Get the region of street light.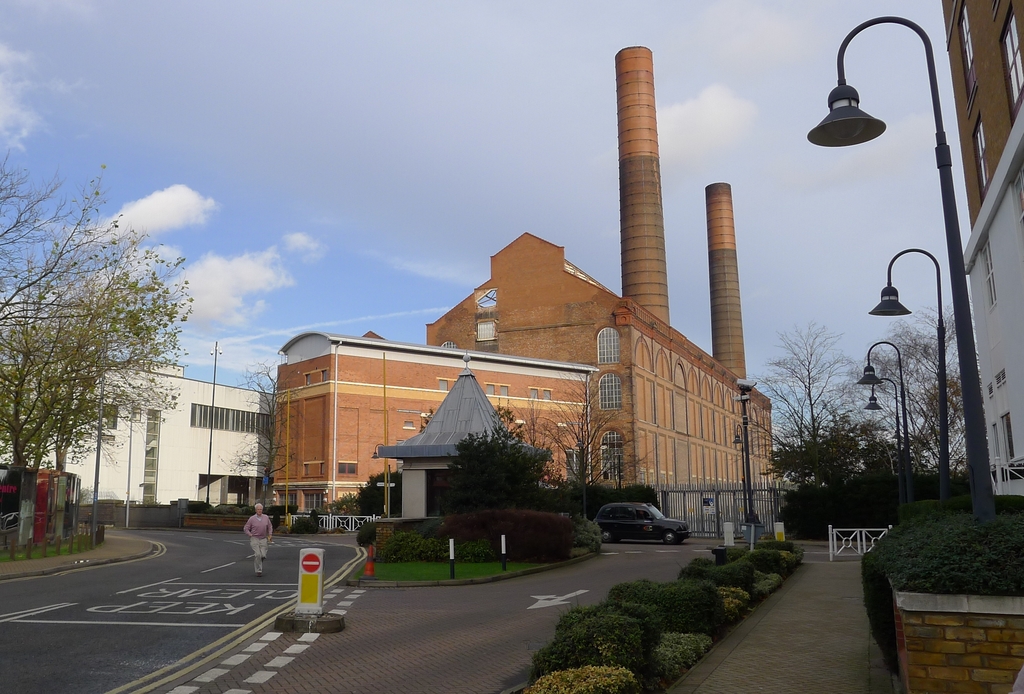
861,378,904,497.
